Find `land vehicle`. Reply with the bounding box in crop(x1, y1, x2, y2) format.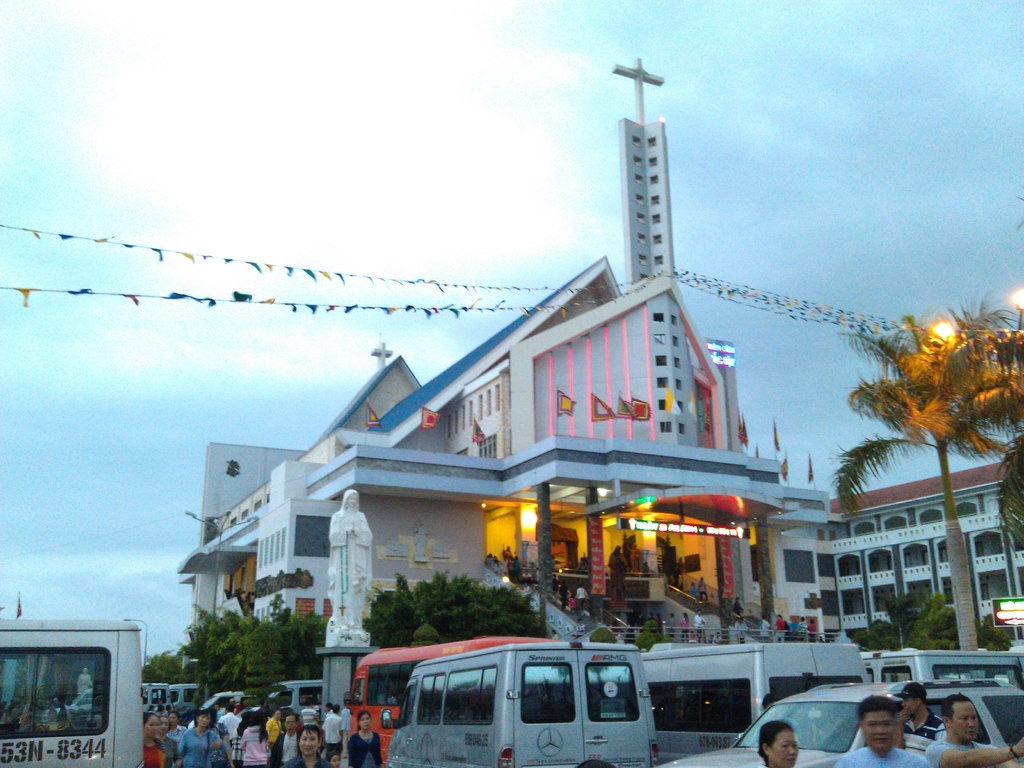
crop(144, 679, 171, 712).
